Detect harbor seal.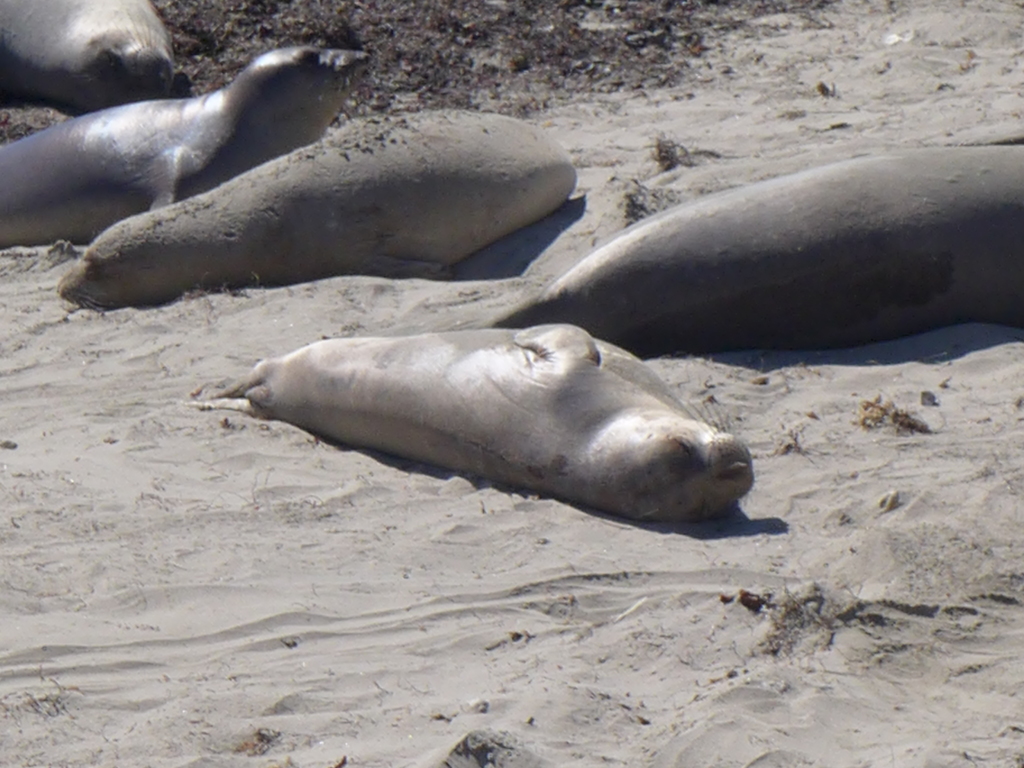
Detected at box=[60, 114, 575, 316].
